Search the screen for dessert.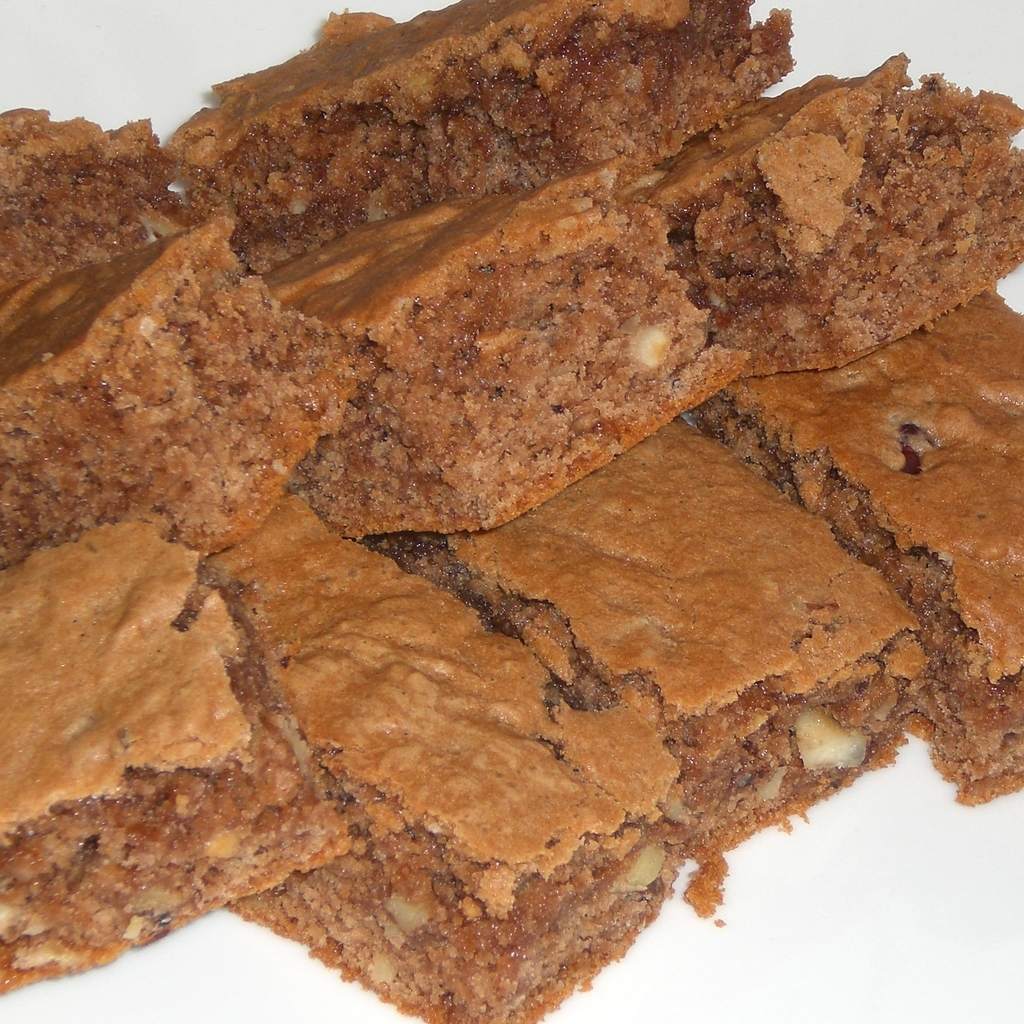
Found at (left=0, top=216, right=383, bottom=561).
